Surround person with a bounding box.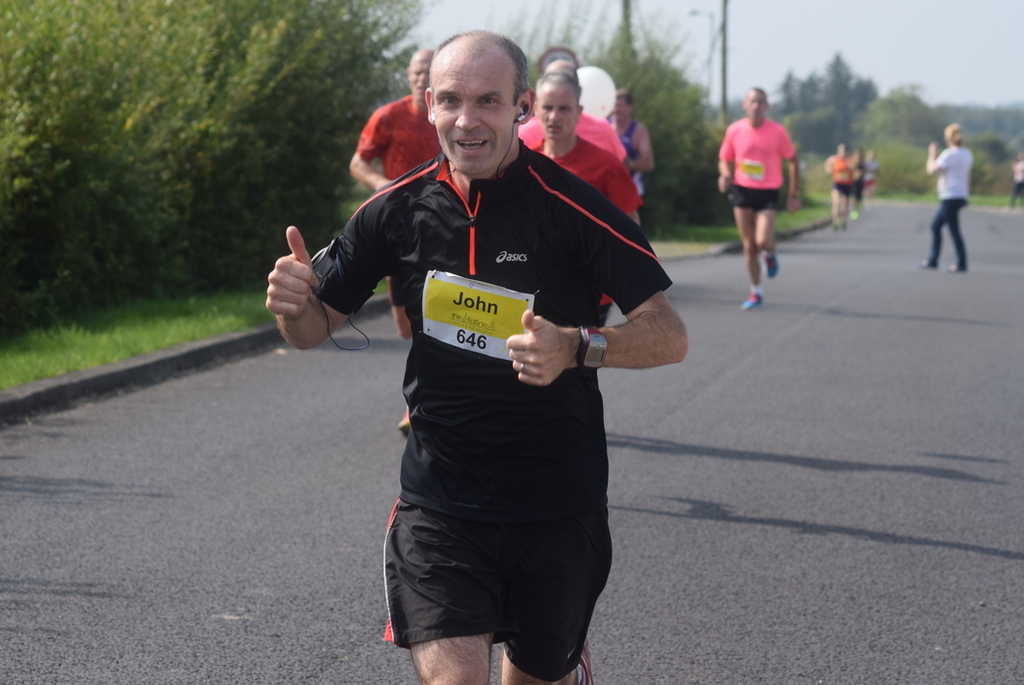
[left=514, top=71, right=645, bottom=232].
